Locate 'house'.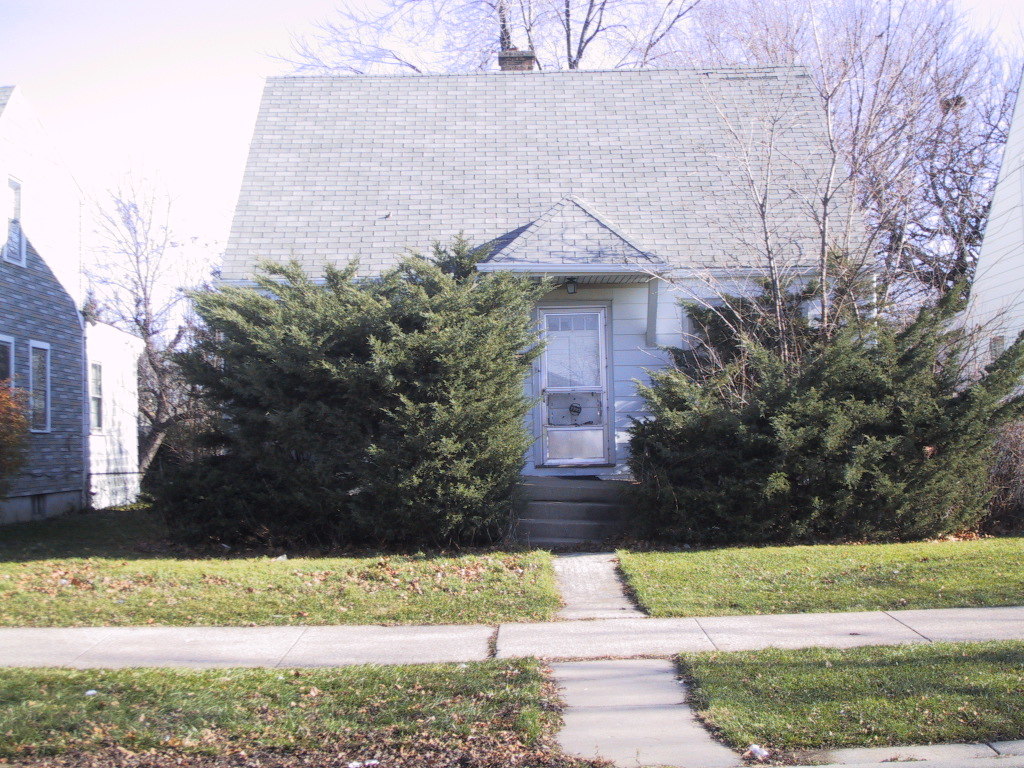
Bounding box: detection(0, 86, 144, 524).
